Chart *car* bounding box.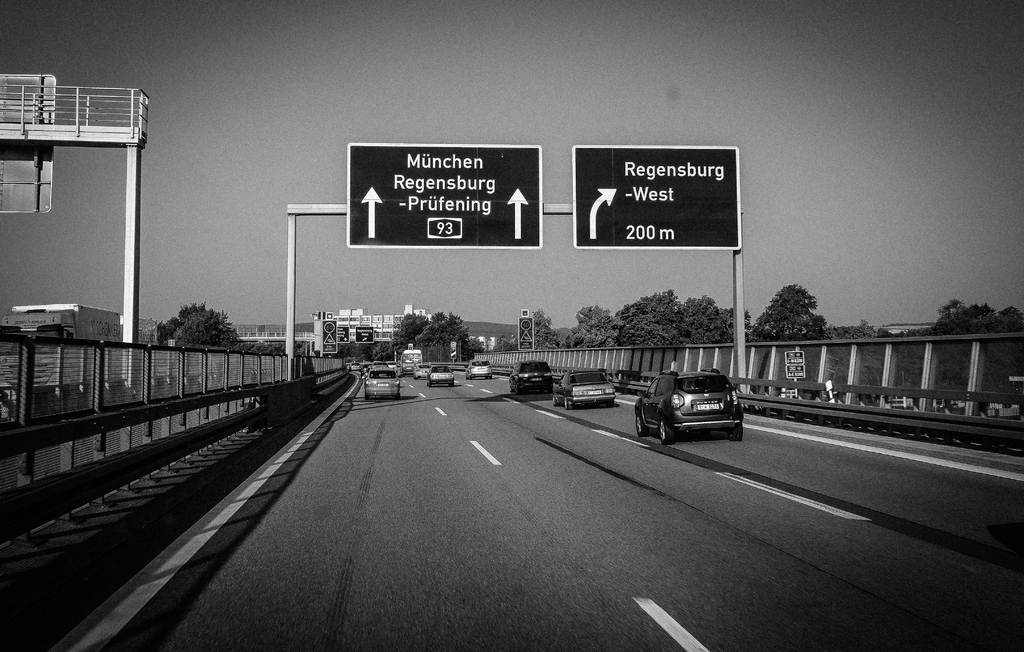
Charted: l=551, t=364, r=615, b=408.
